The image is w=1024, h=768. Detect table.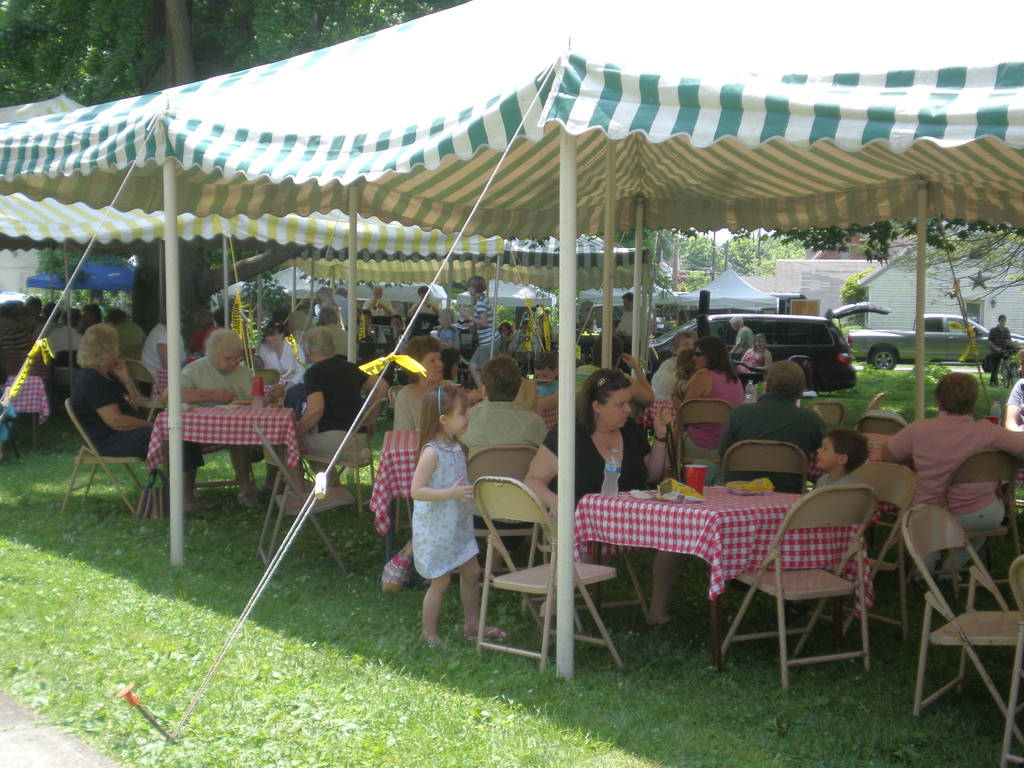
Detection: 369,426,426,559.
